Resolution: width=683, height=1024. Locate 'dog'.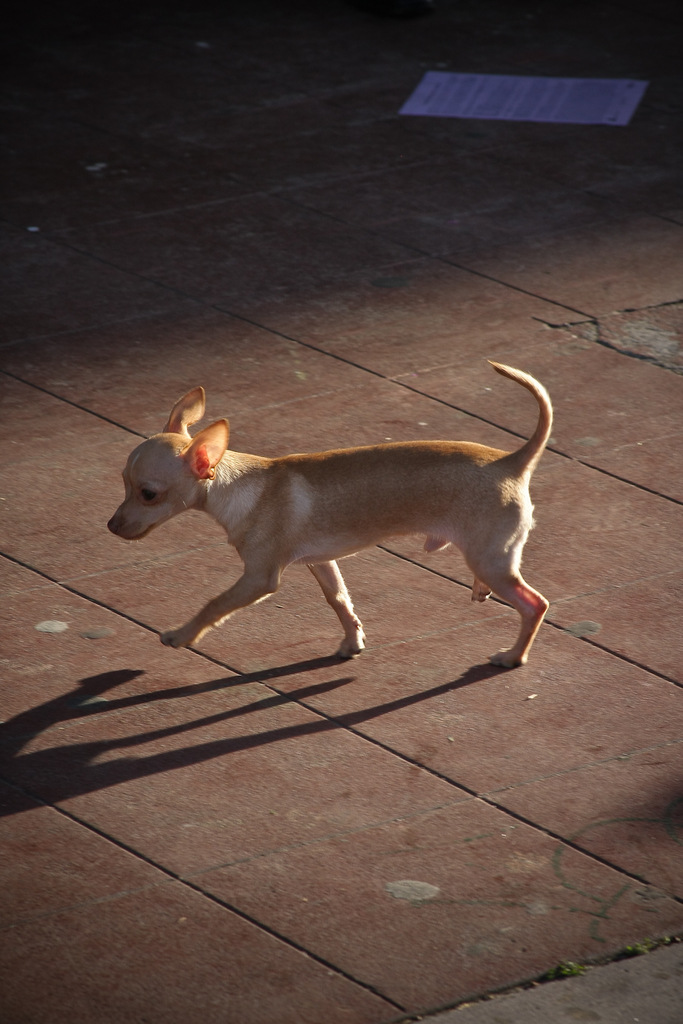
(101,359,550,671).
